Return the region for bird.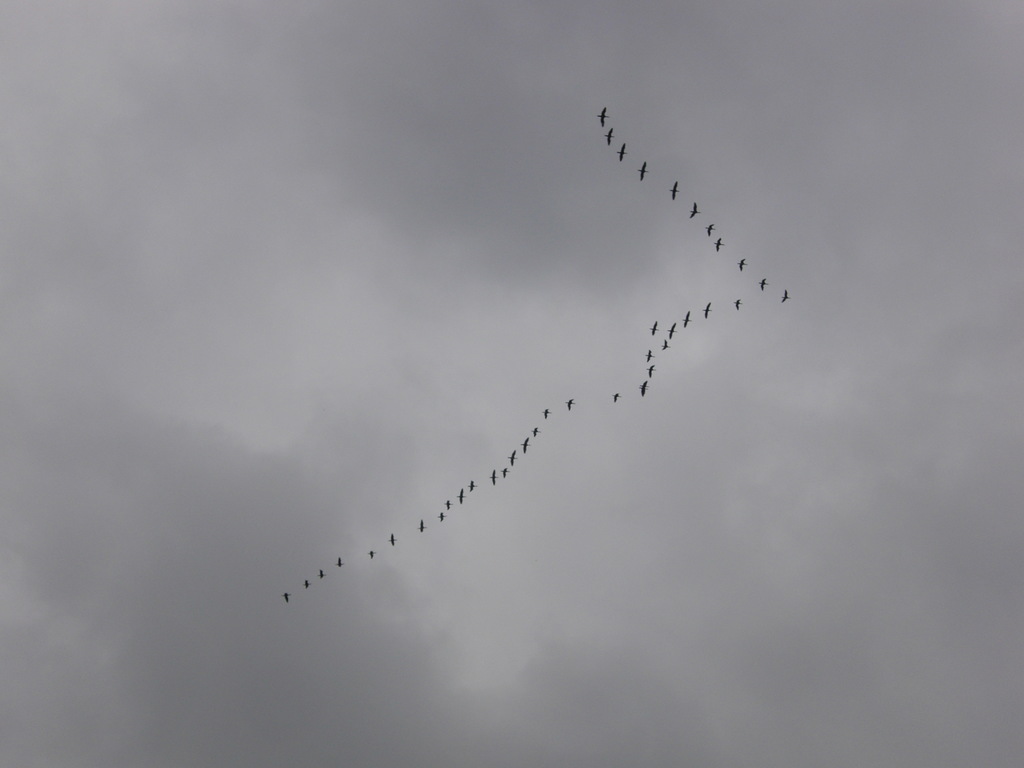
[x1=671, y1=180, x2=678, y2=199].
